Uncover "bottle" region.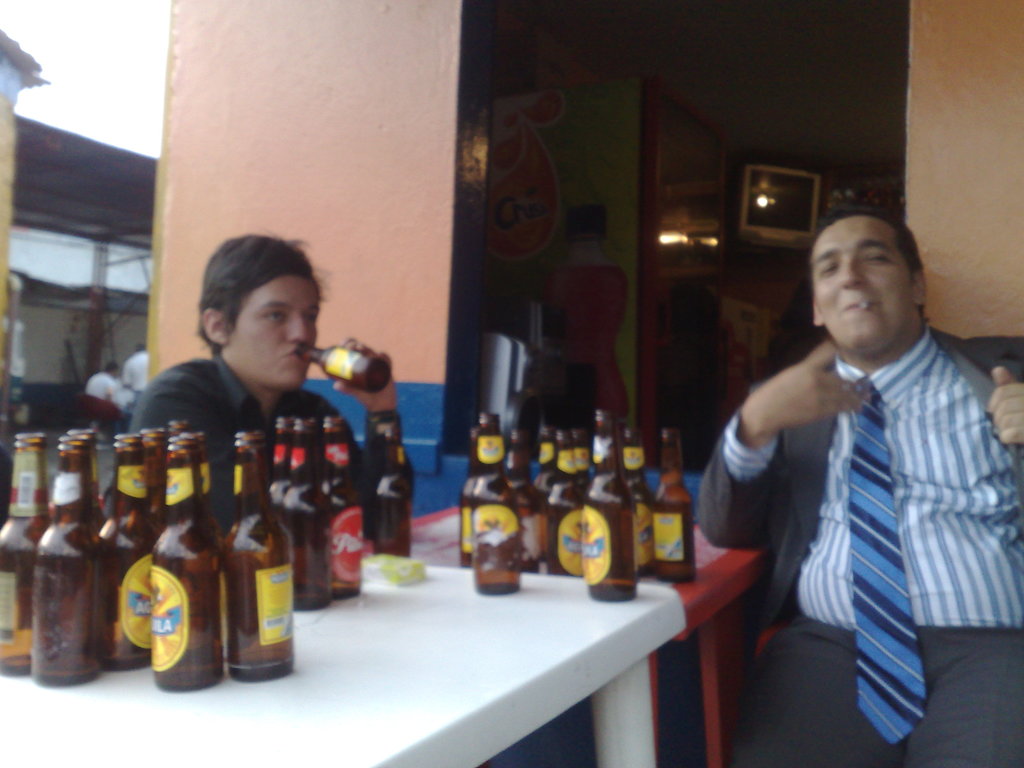
Uncovered: {"left": 27, "top": 441, "right": 108, "bottom": 692}.
